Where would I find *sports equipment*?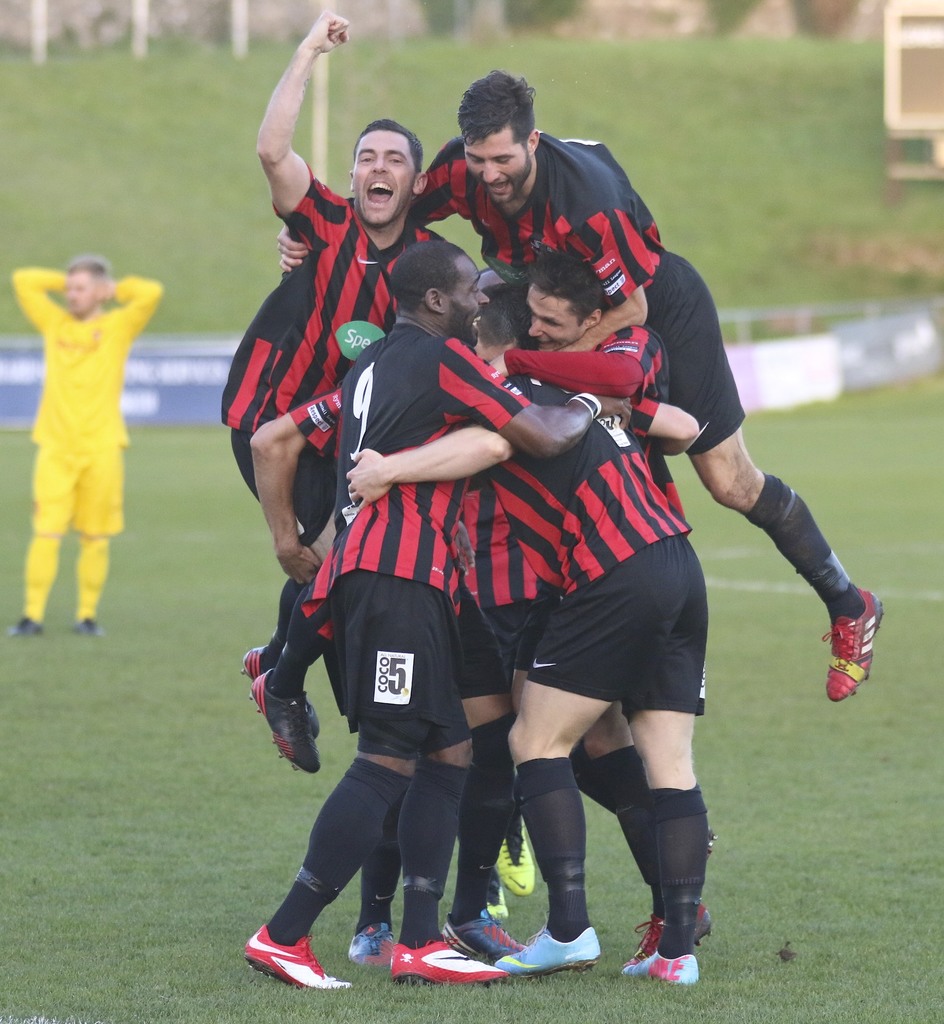
At detection(243, 646, 319, 740).
